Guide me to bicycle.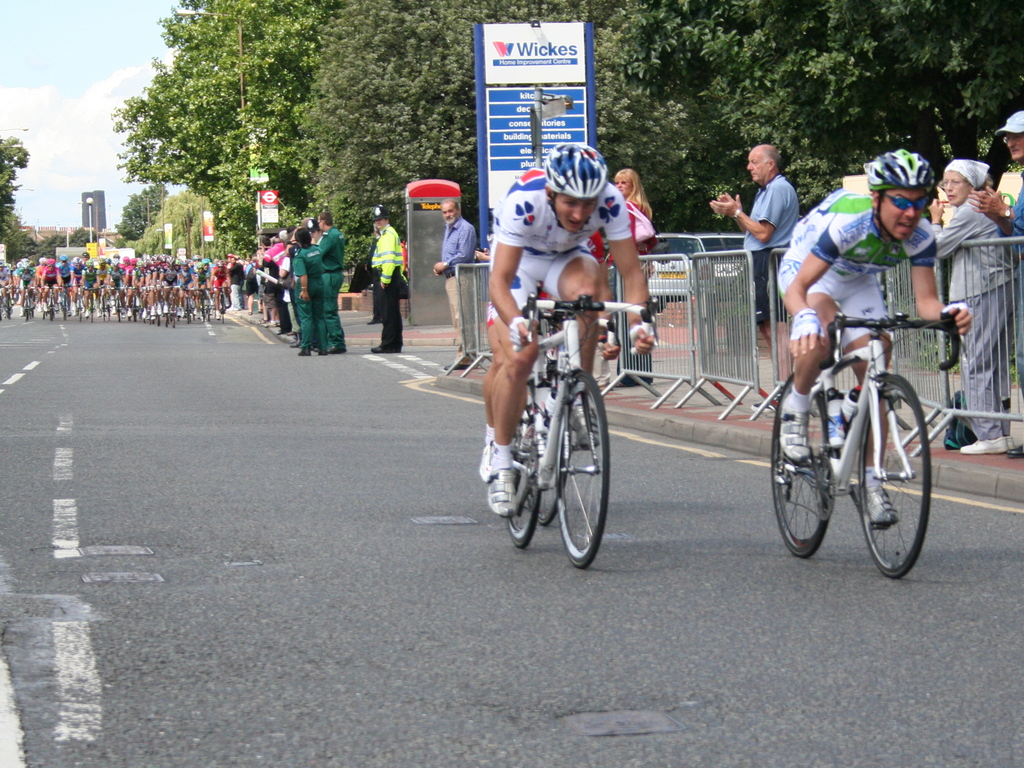
Guidance: pyautogui.locateOnScreen(511, 288, 619, 532).
